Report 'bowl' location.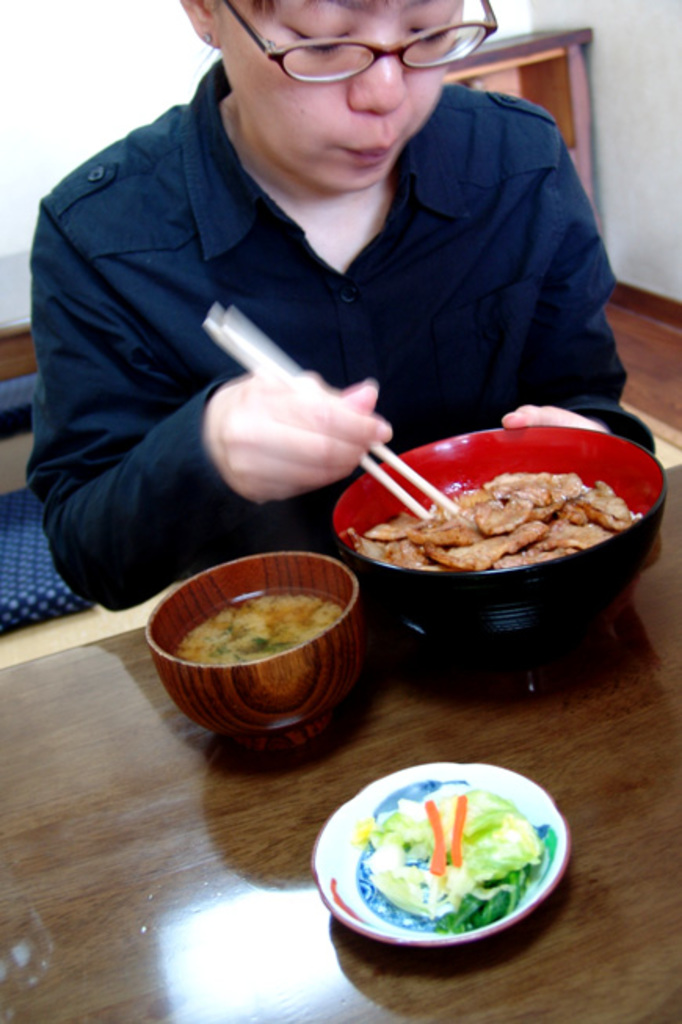
Report: (left=152, top=558, right=383, bottom=761).
